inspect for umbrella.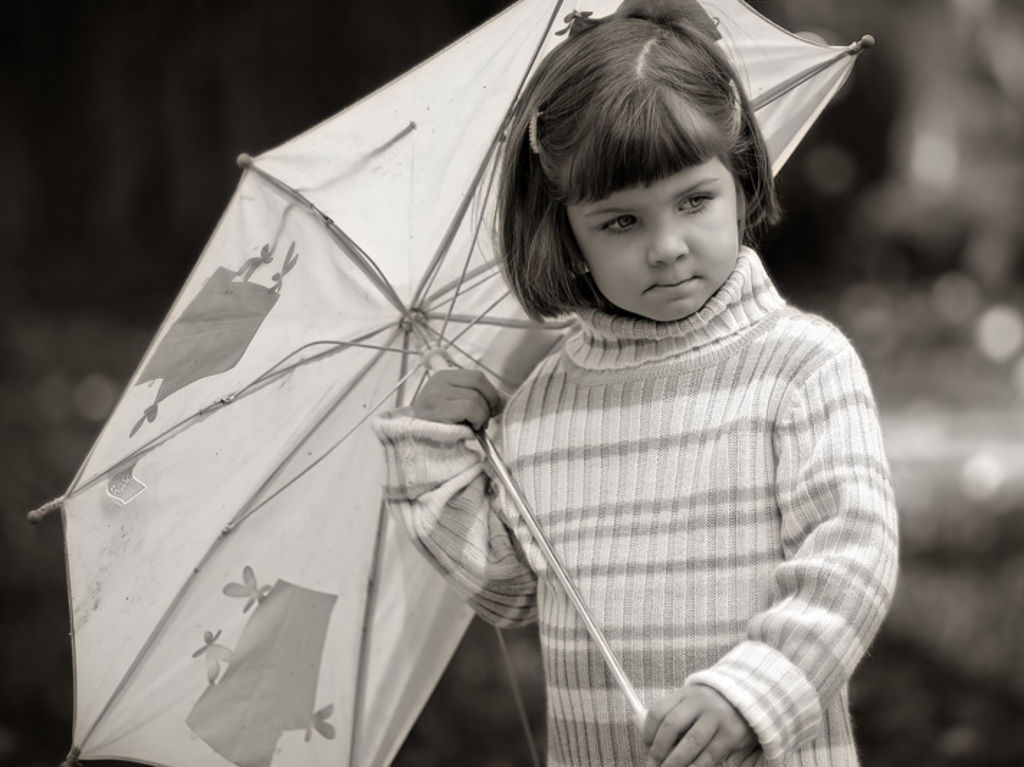
Inspection: BBox(78, 14, 945, 679).
